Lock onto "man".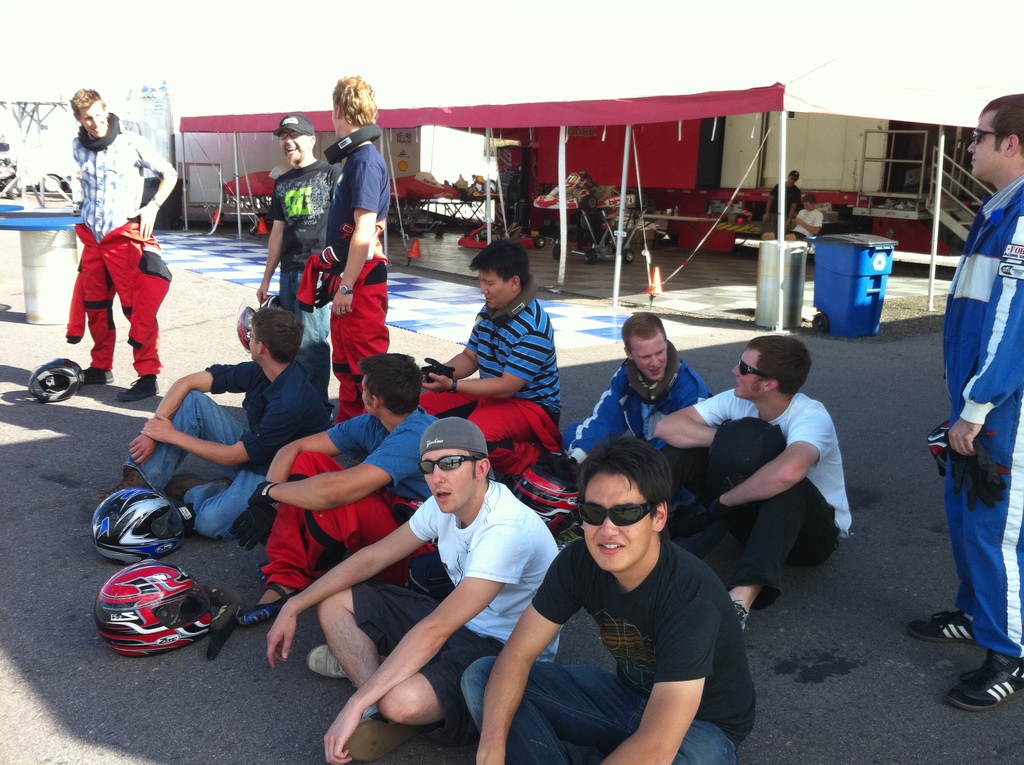
Locked: x1=235, y1=352, x2=439, y2=627.
